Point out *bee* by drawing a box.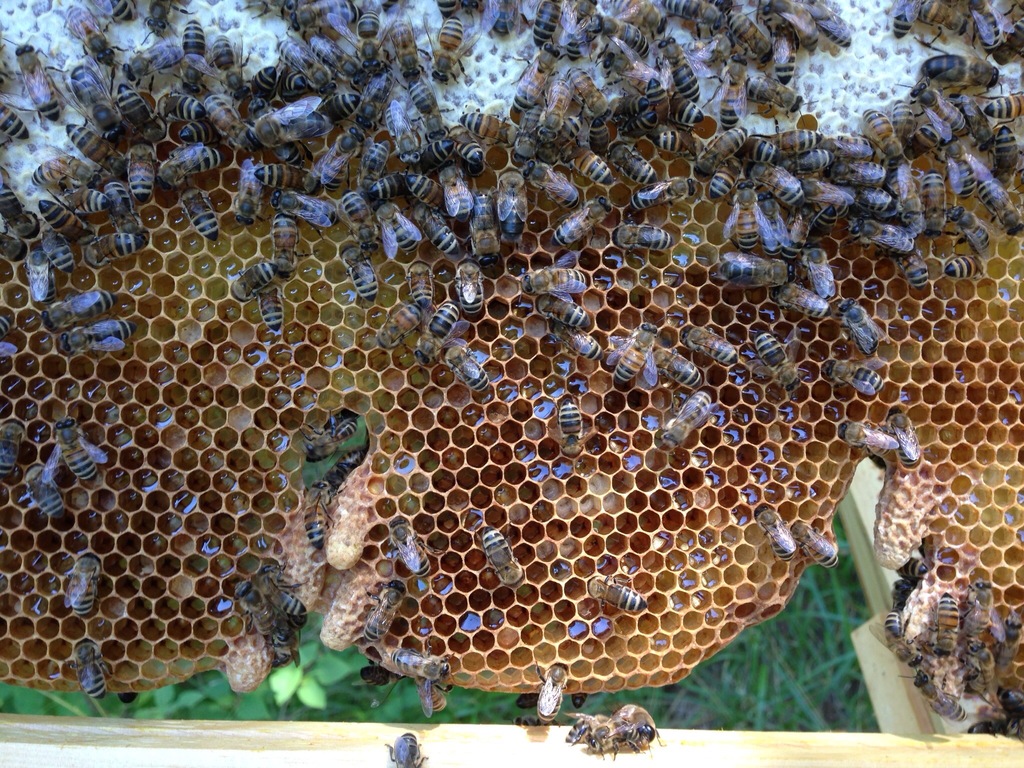
x1=585 y1=707 x2=666 y2=760.
